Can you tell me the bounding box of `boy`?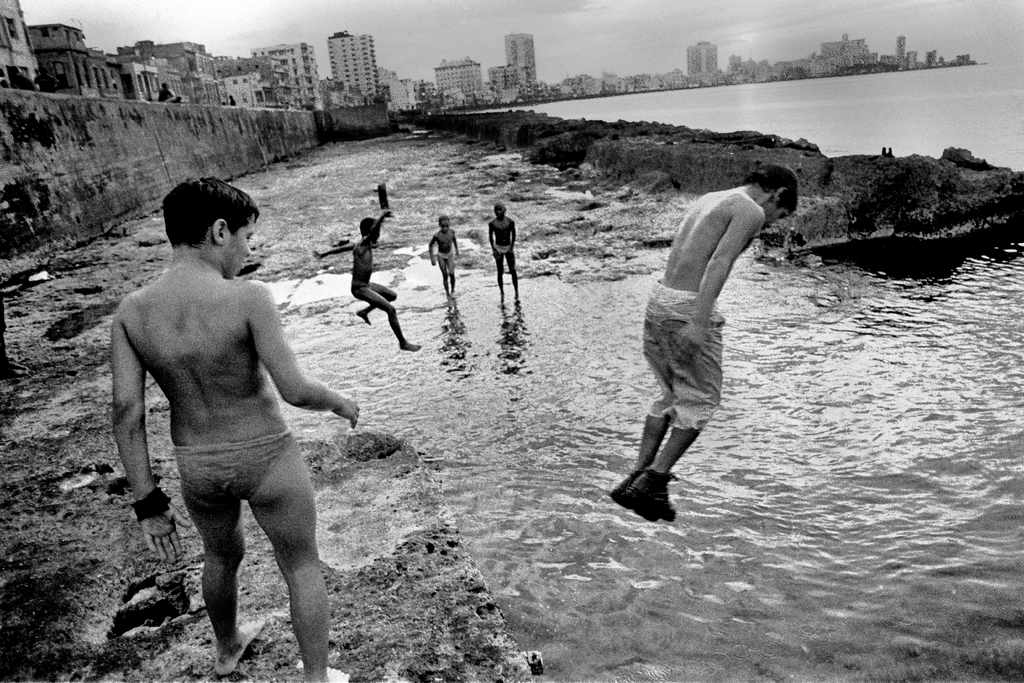
{"x1": 491, "y1": 202, "x2": 519, "y2": 309}.
